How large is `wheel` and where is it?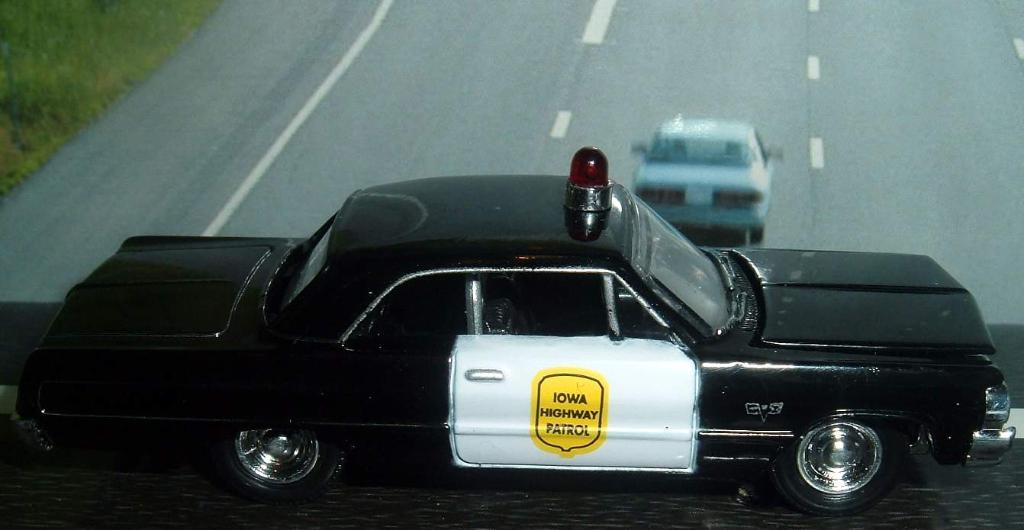
Bounding box: box(202, 426, 351, 503).
